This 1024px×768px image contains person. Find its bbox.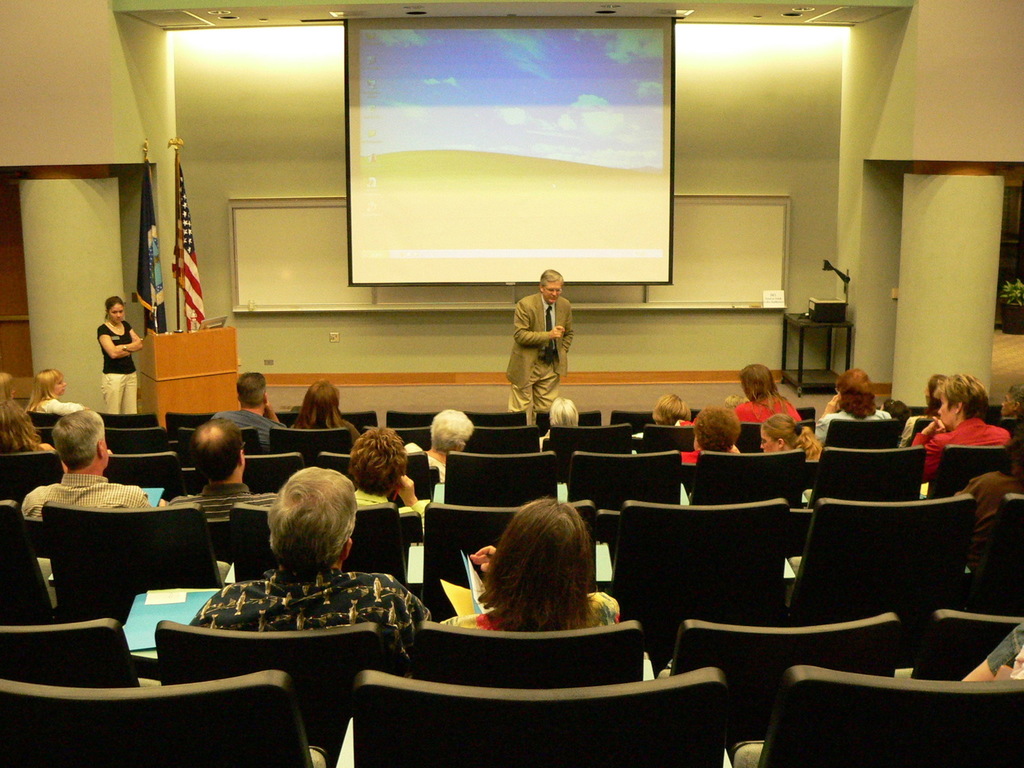
92, 295, 141, 417.
